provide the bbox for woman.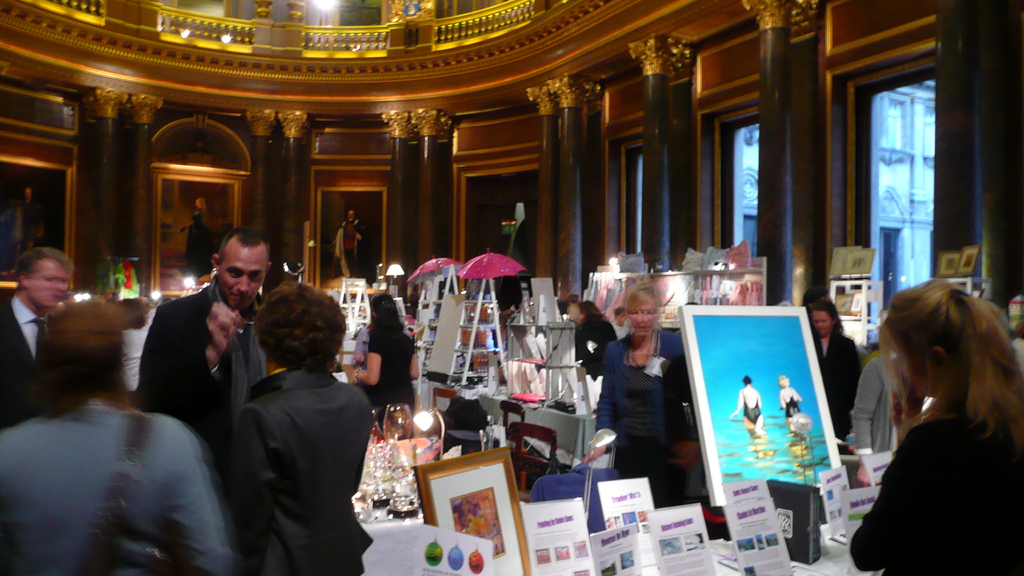
(846, 278, 1023, 575).
